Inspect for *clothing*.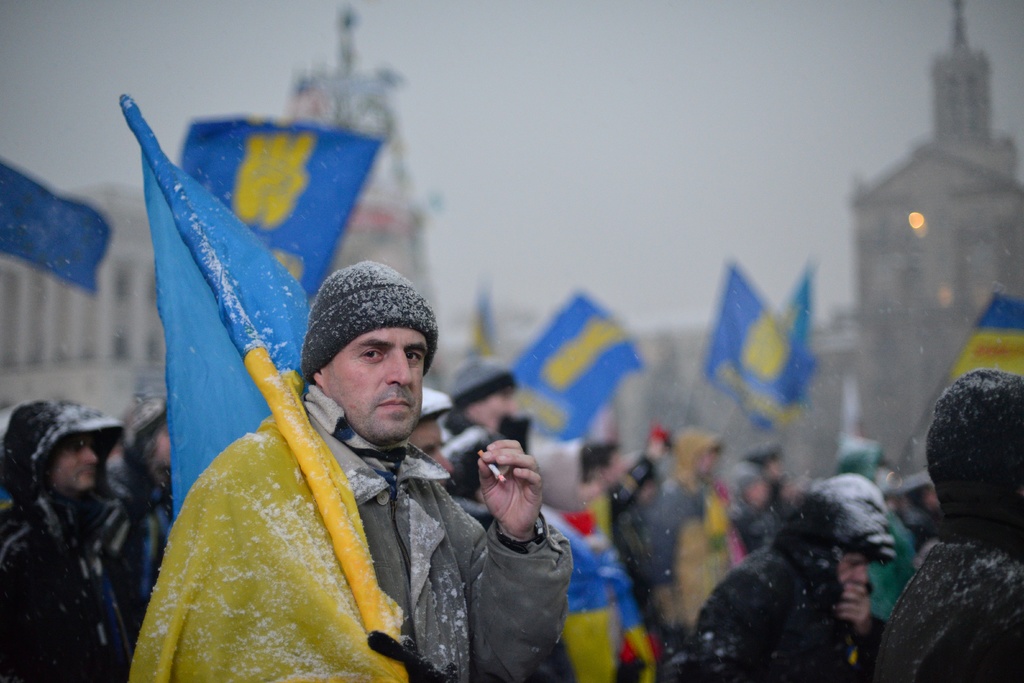
Inspection: BBox(0, 383, 138, 682).
